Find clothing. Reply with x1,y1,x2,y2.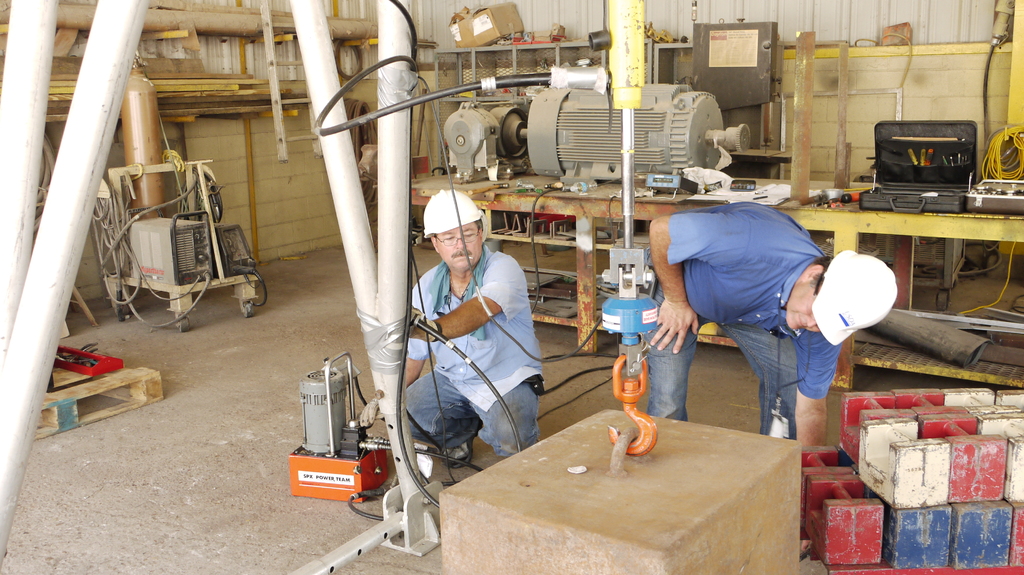
399,187,545,478.
